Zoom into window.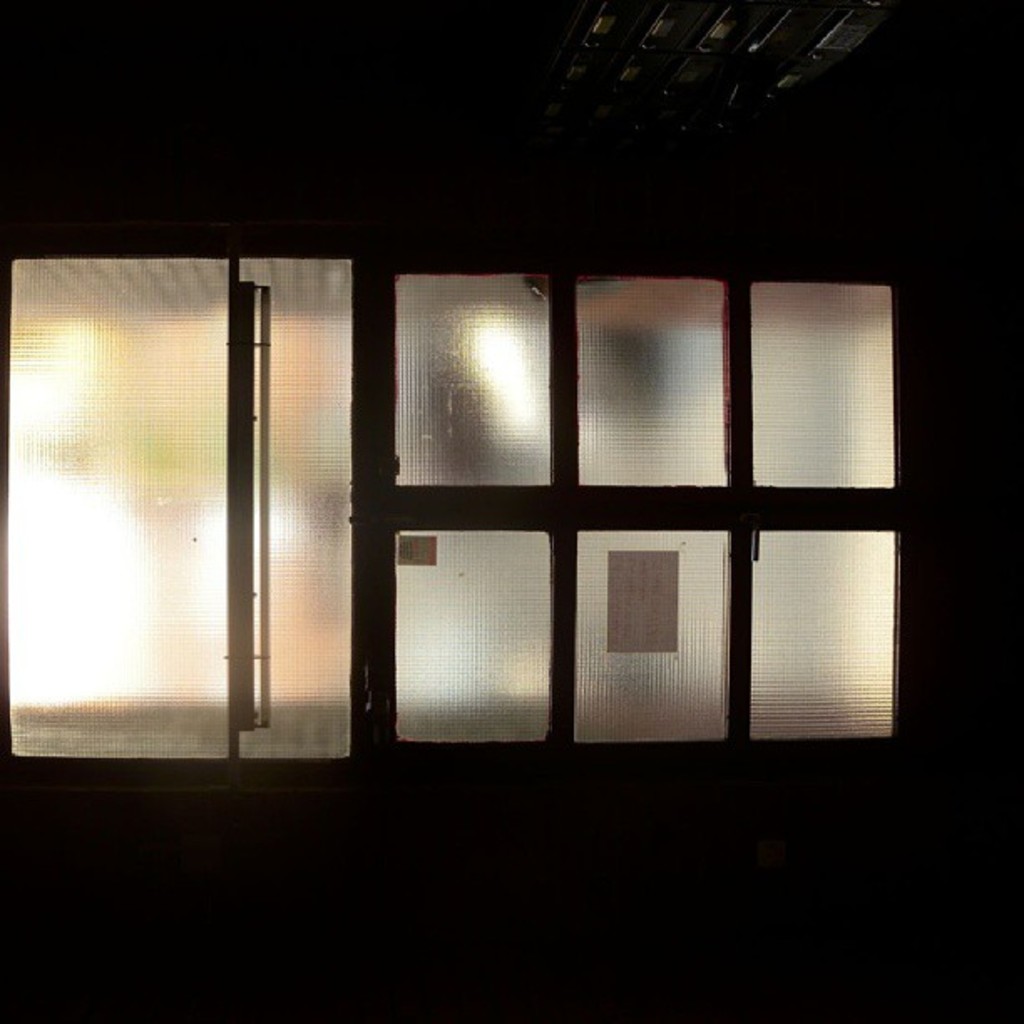
Zoom target: {"left": 383, "top": 259, "right": 559, "bottom": 494}.
